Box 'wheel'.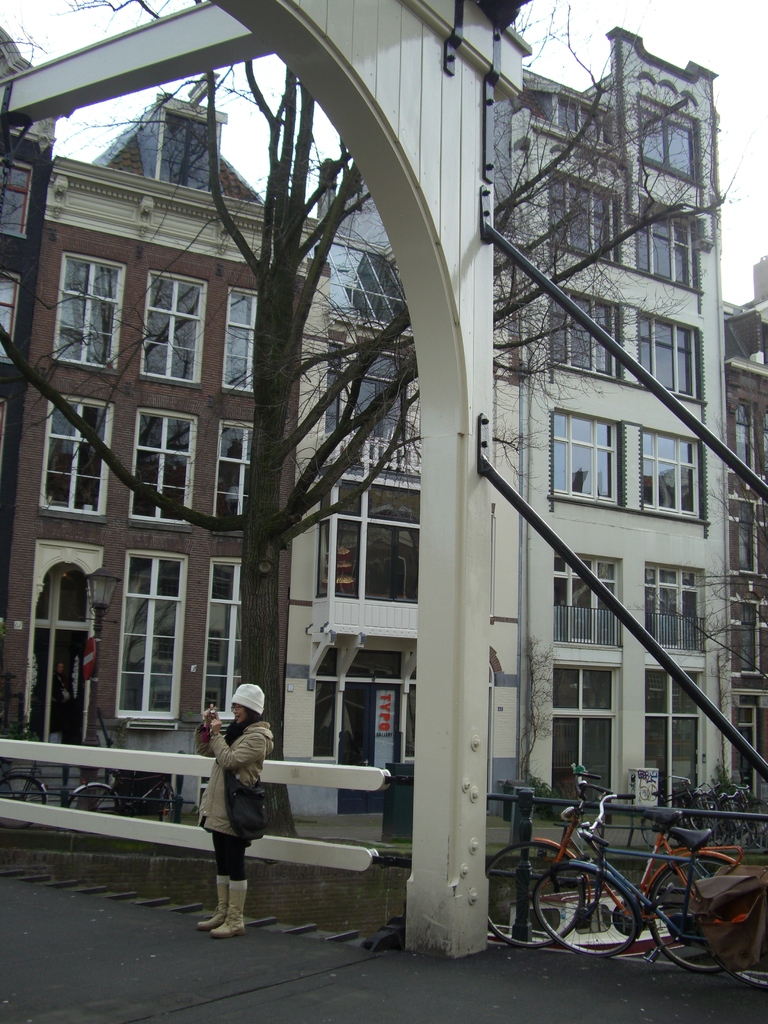
select_region(158, 784, 174, 823).
